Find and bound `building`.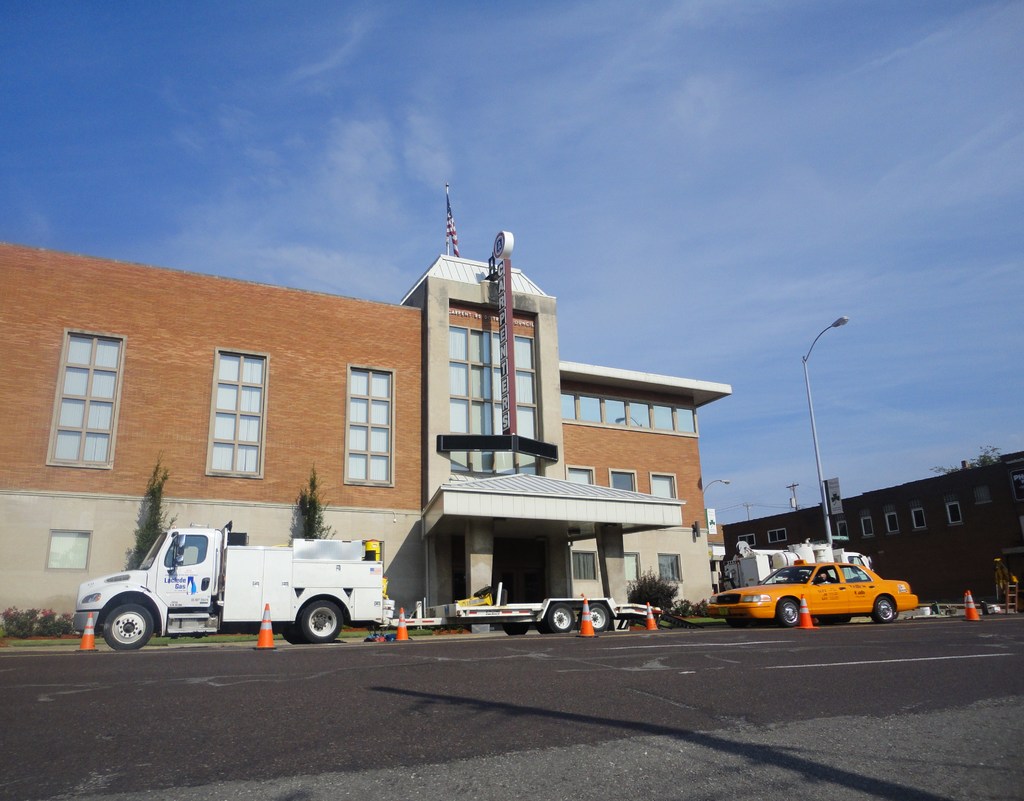
Bound: 709/444/1023/604.
